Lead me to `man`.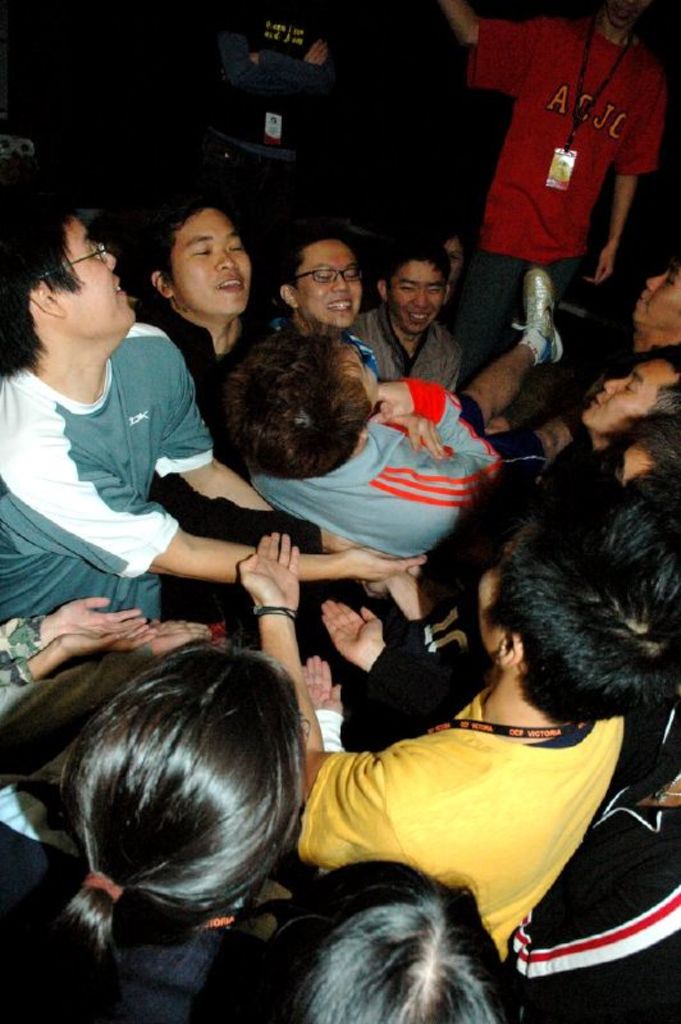
Lead to x1=138 y1=195 x2=265 y2=627.
